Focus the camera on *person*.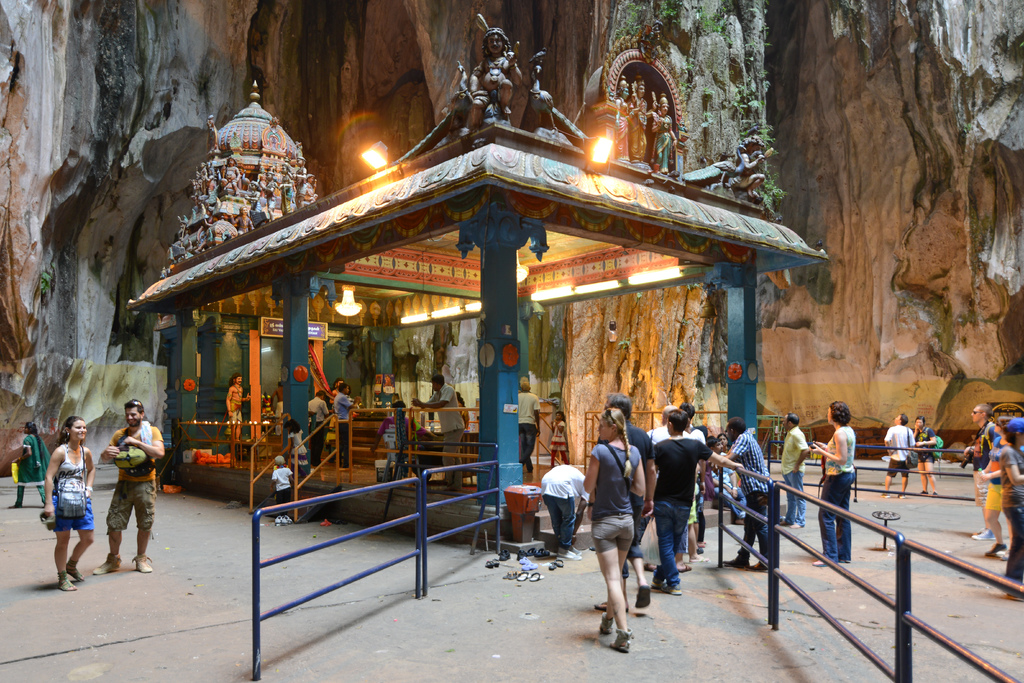
Focus region: x1=225 y1=374 x2=246 y2=445.
